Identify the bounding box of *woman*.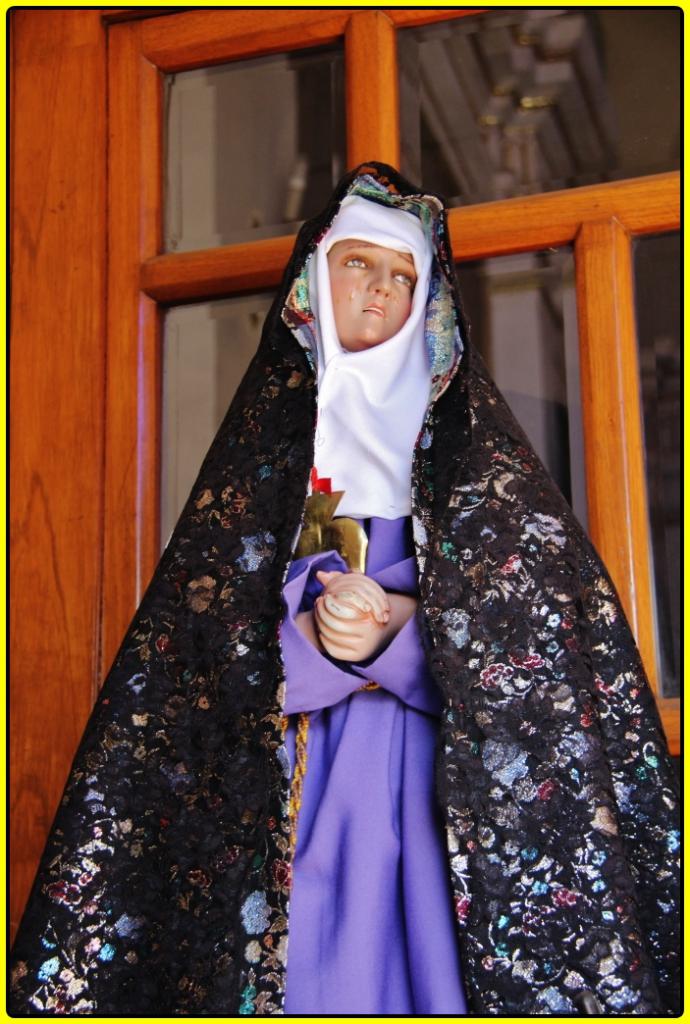
pyautogui.locateOnScreen(48, 123, 534, 1010).
